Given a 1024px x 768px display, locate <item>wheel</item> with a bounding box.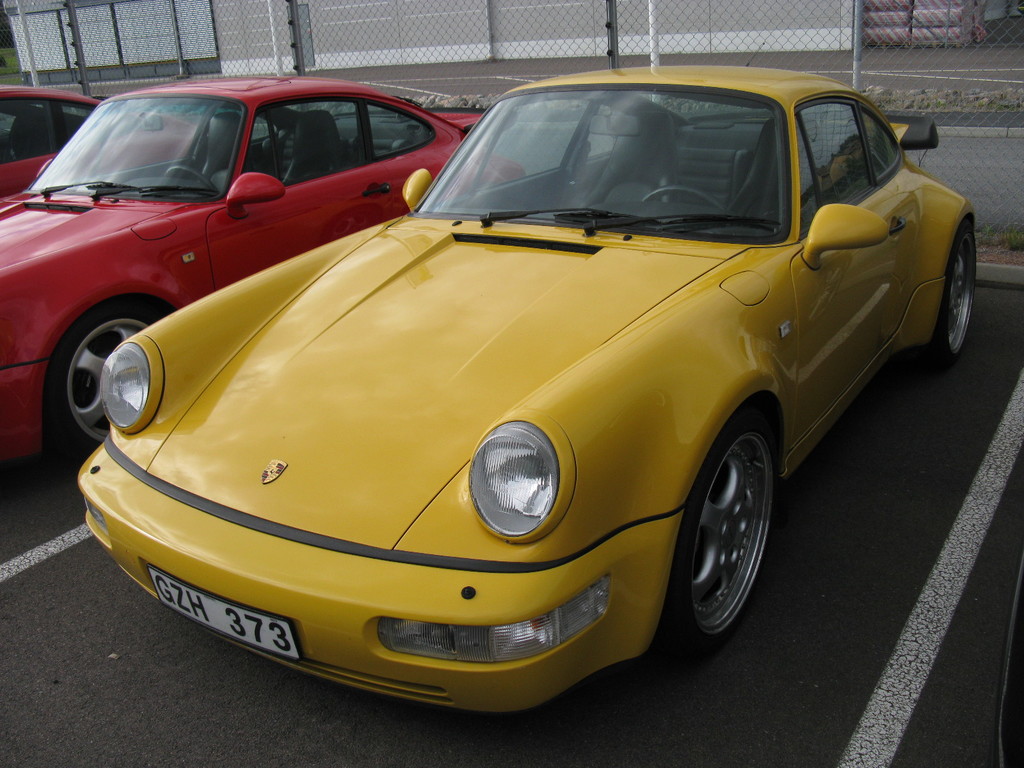
Located: rect(168, 166, 219, 196).
